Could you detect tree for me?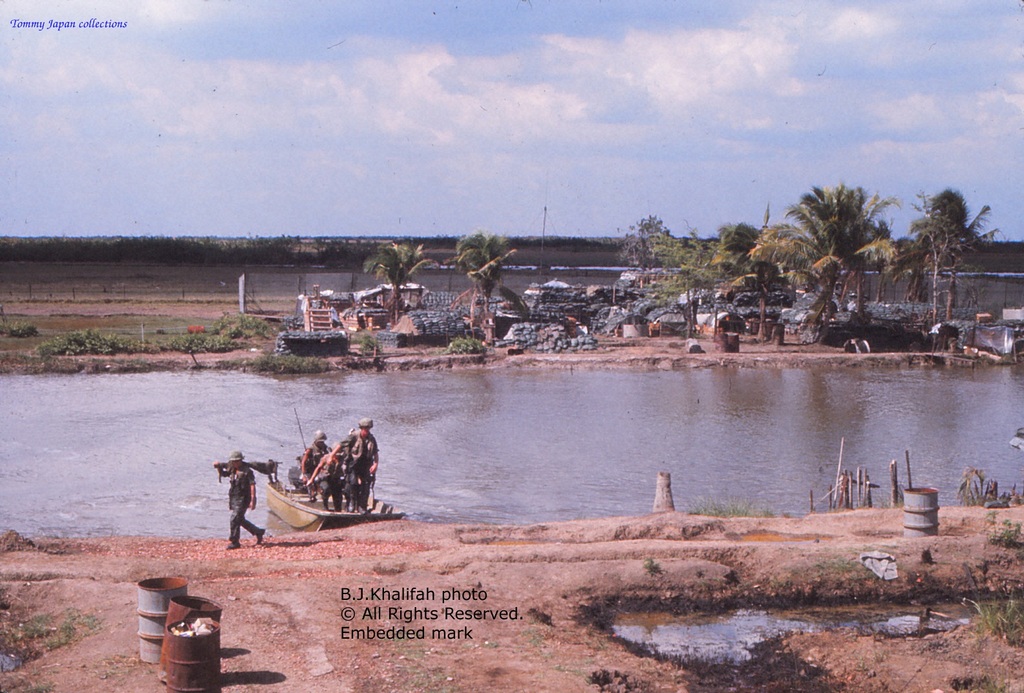
Detection result: [x1=359, y1=241, x2=435, y2=314].
